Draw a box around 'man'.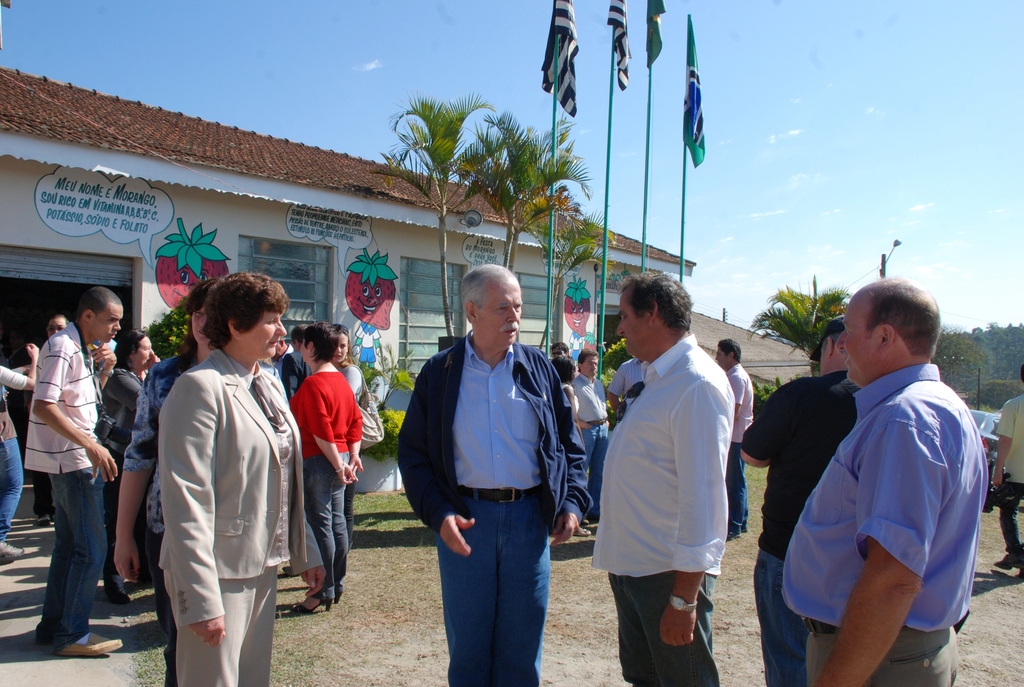
714:337:755:543.
